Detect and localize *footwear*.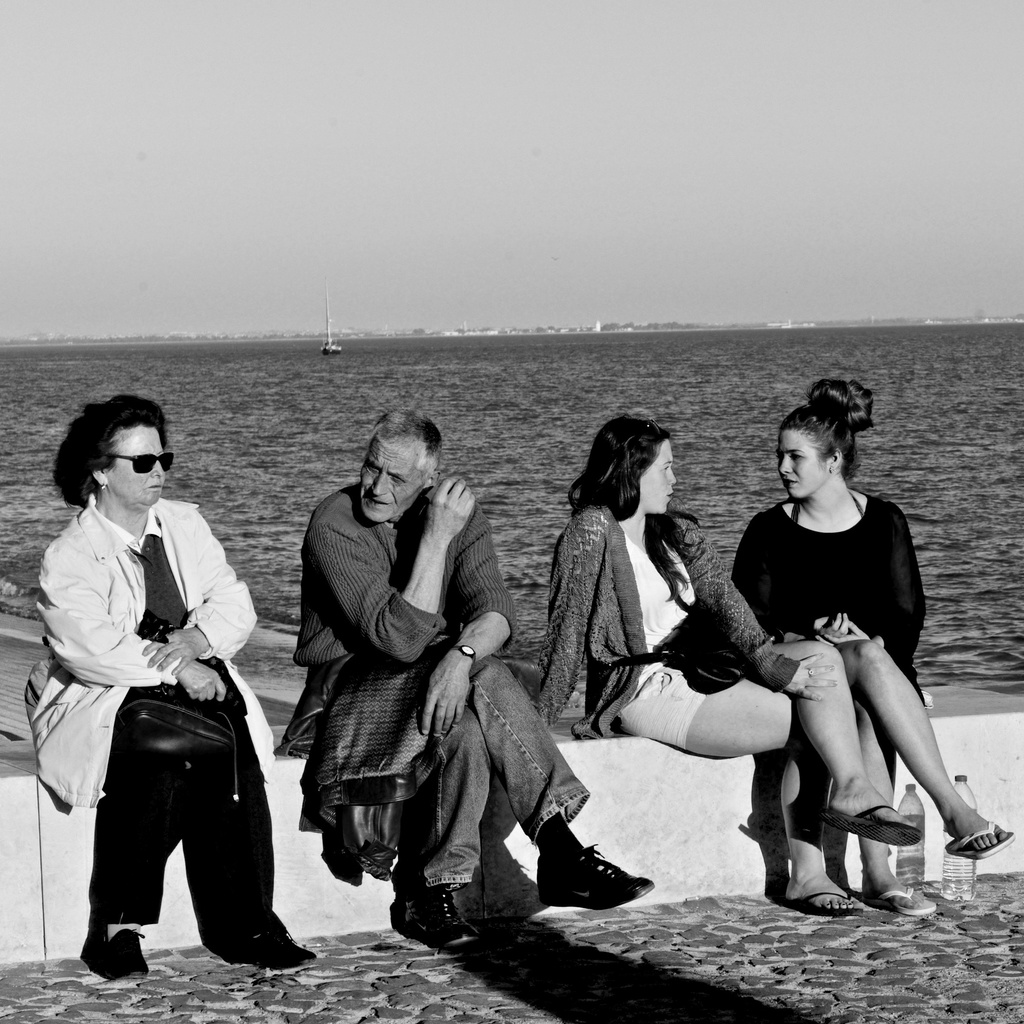
Localized at l=950, t=806, r=1023, b=863.
